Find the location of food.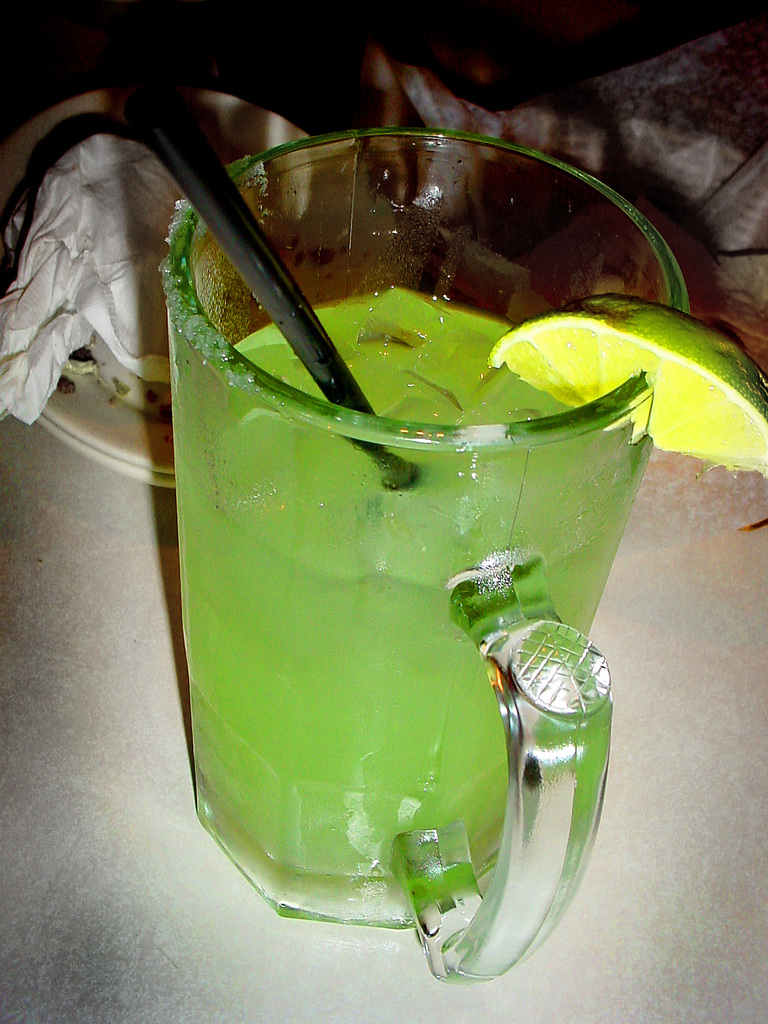
Location: region(487, 300, 767, 481).
